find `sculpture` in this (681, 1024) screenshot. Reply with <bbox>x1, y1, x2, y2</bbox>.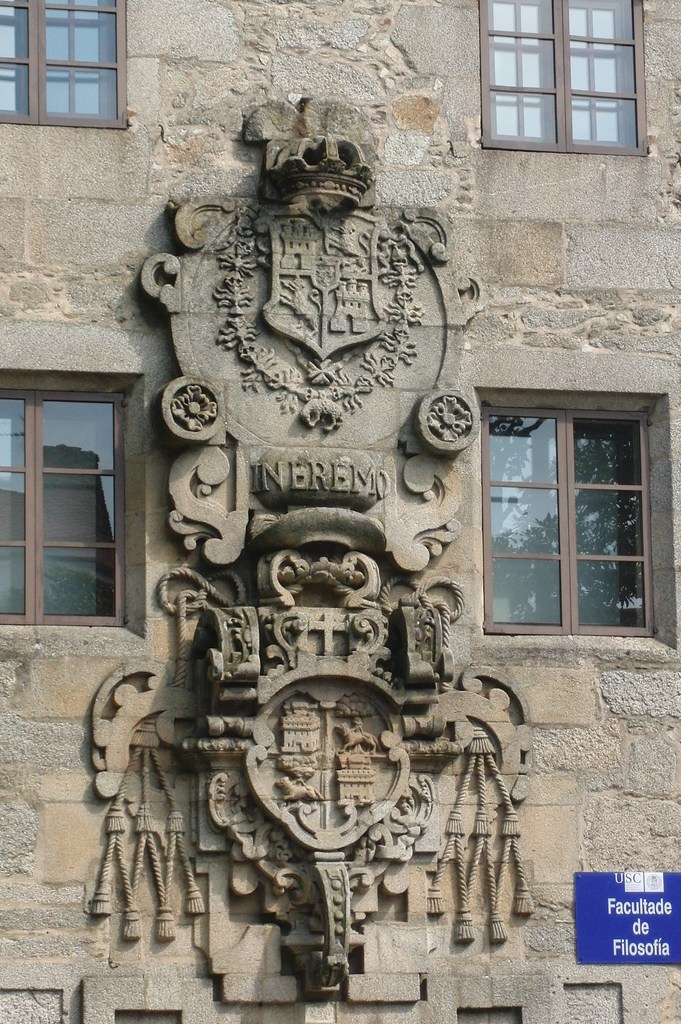
<bbox>109, 114, 545, 975</bbox>.
